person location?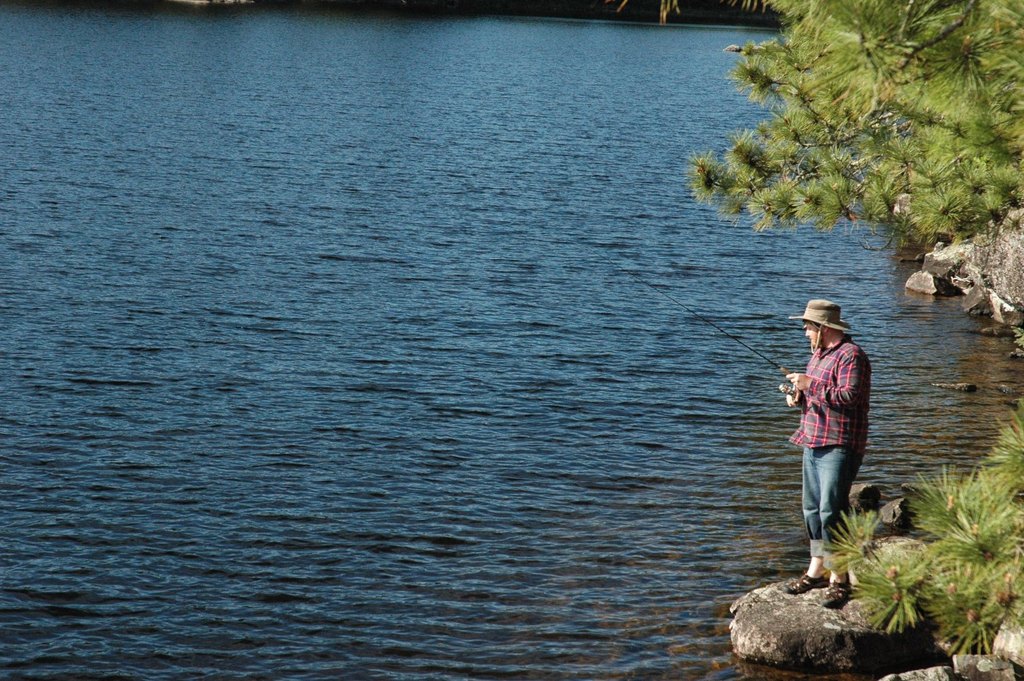
[794, 293, 882, 568]
